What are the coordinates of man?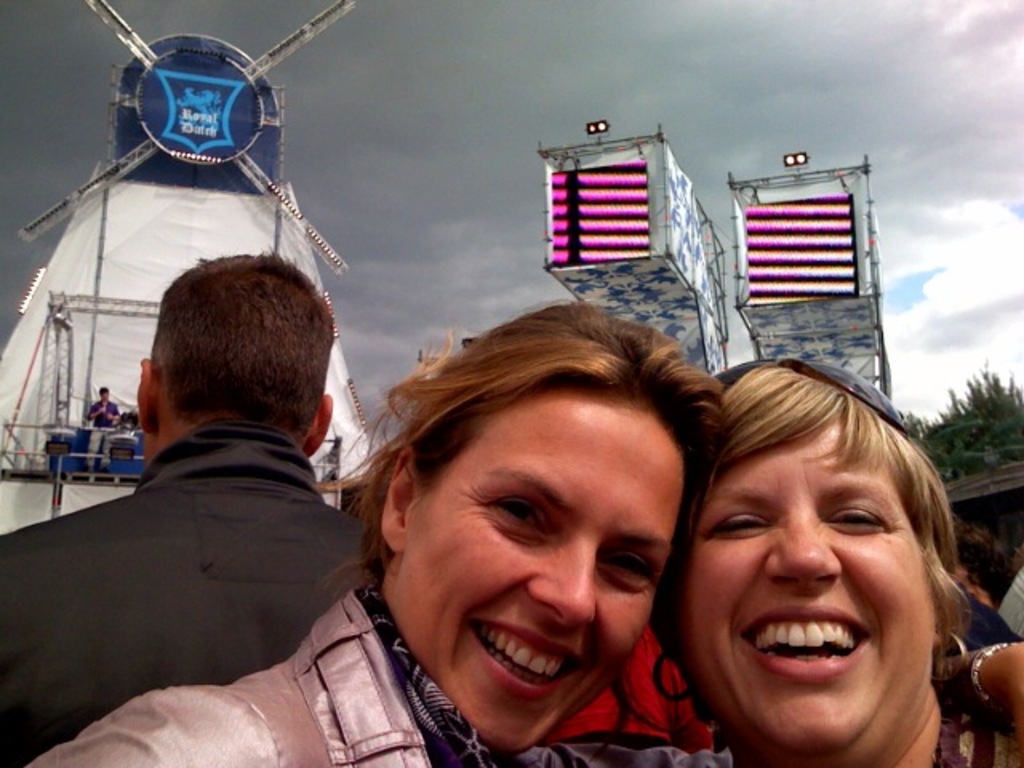
(x1=26, y1=253, x2=422, y2=765).
